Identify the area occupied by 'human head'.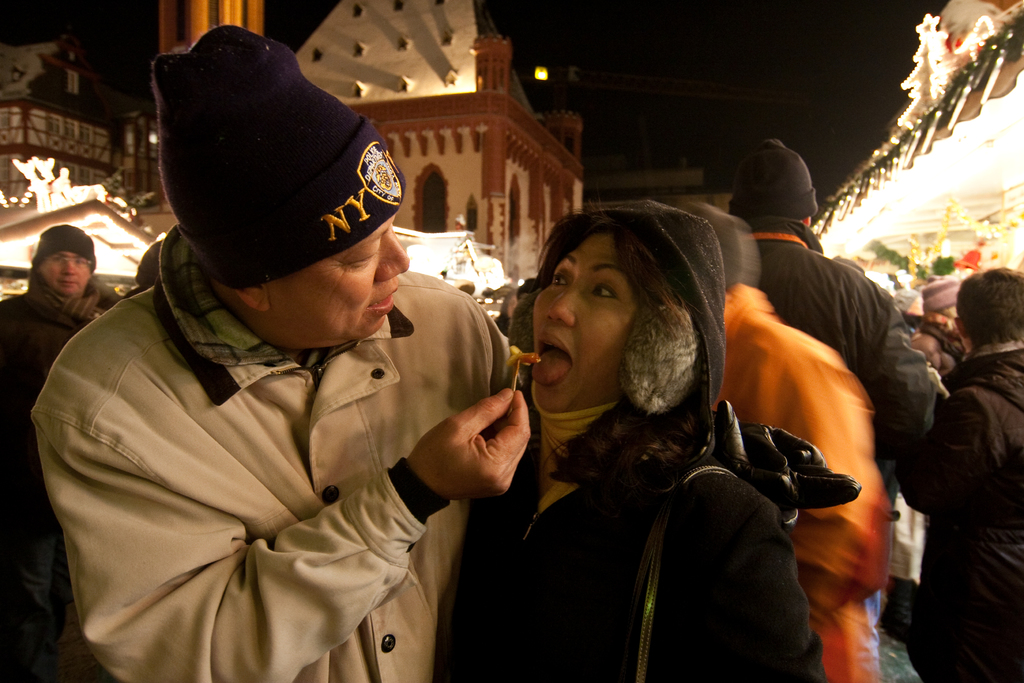
Area: (x1=924, y1=281, x2=960, y2=325).
